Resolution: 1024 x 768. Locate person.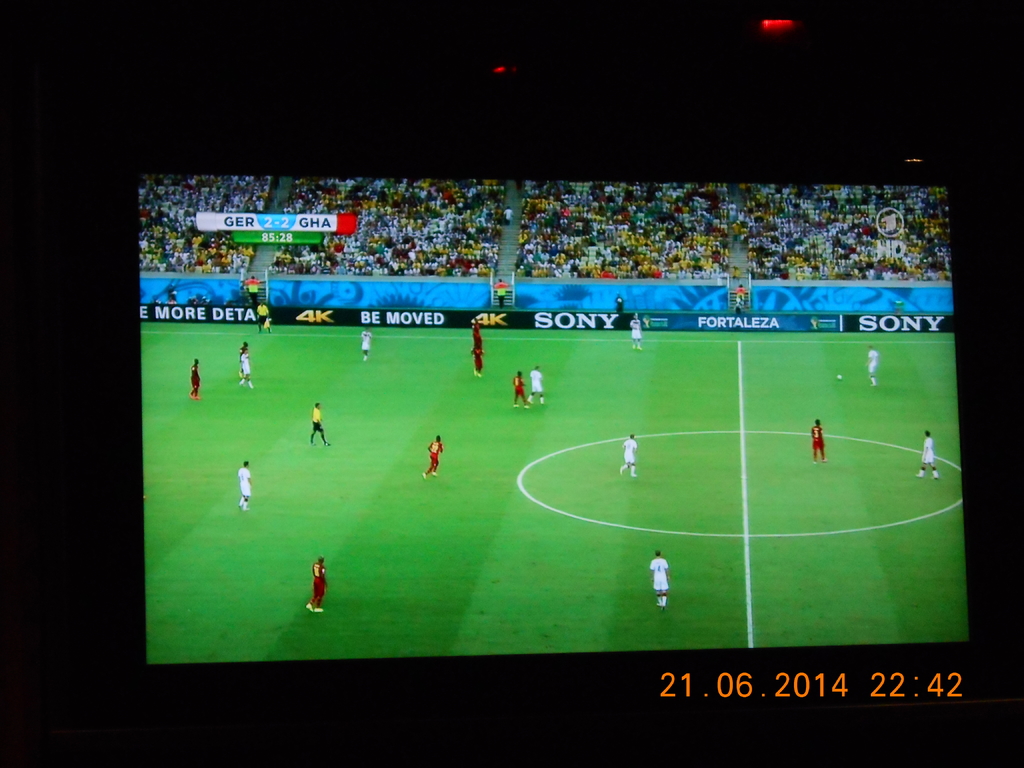
rect(238, 342, 252, 387).
